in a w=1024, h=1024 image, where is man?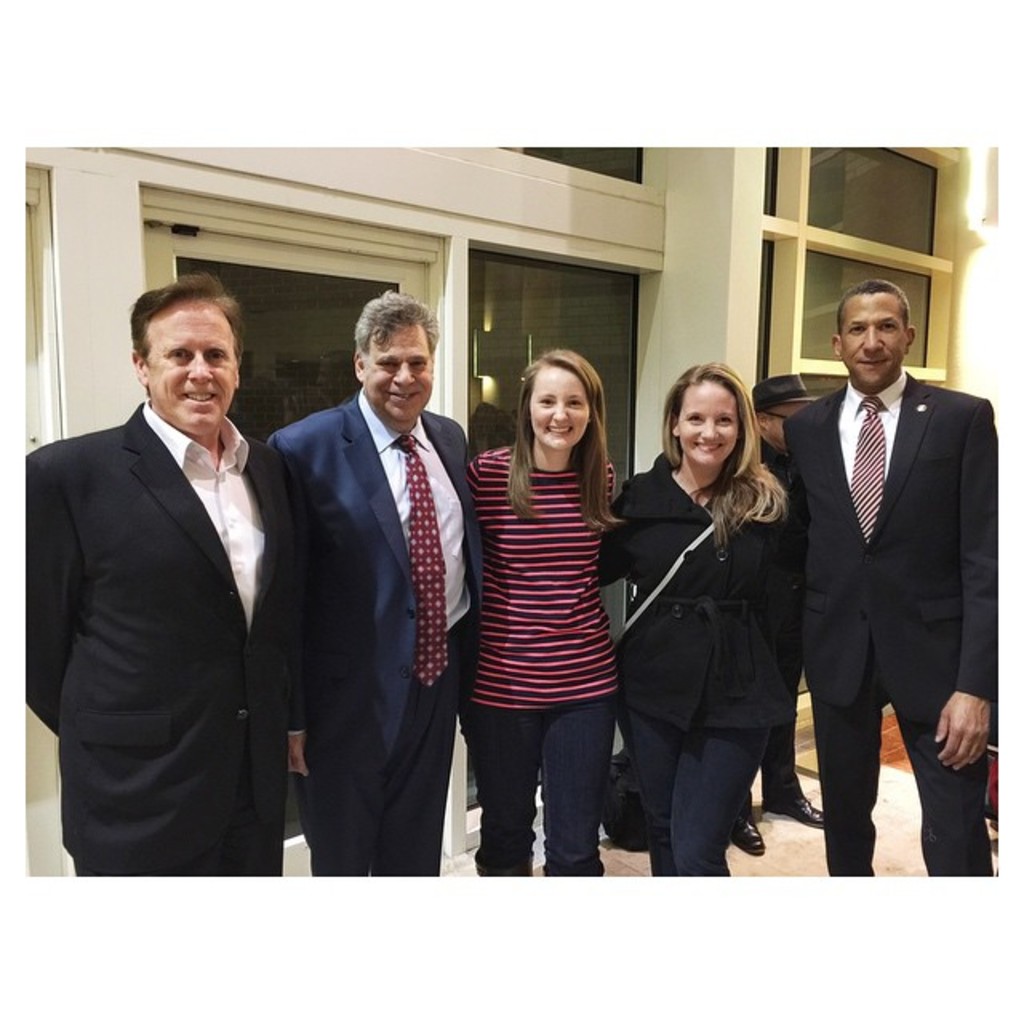
<bbox>726, 366, 830, 854</bbox>.
